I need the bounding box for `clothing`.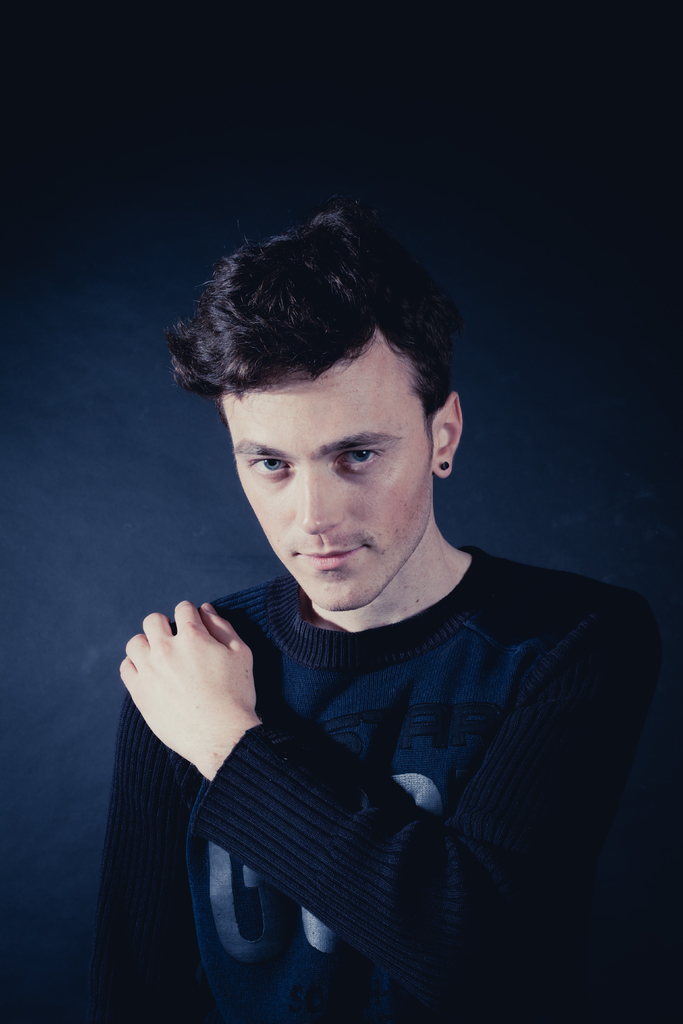
Here it is: 93 547 682 1021.
